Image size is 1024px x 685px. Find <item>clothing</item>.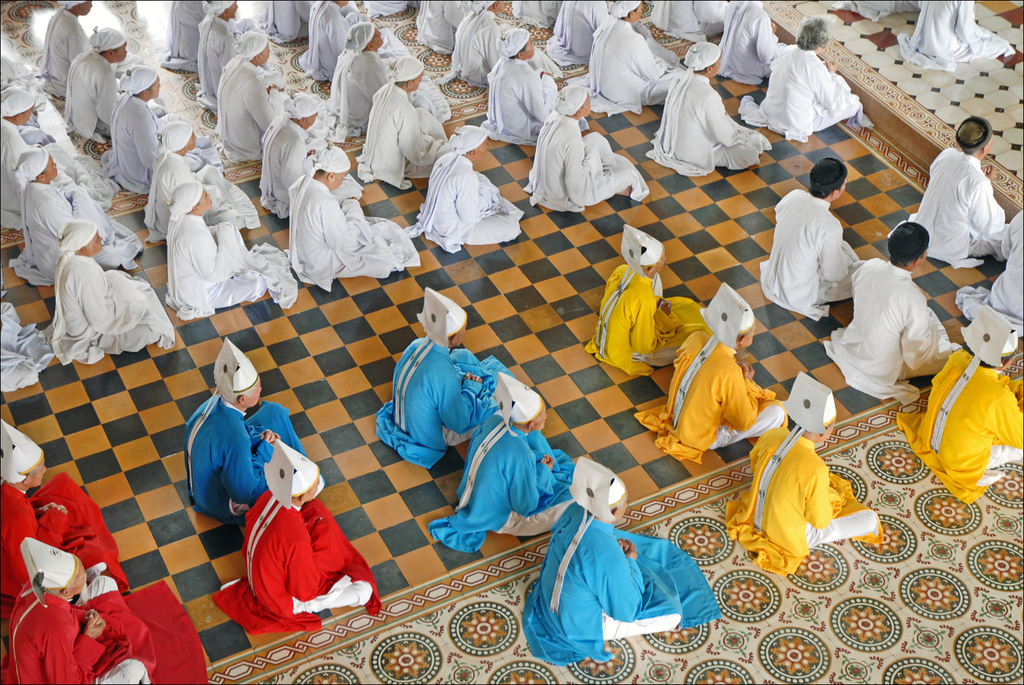
x1=752, y1=189, x2=863, y2=324.
